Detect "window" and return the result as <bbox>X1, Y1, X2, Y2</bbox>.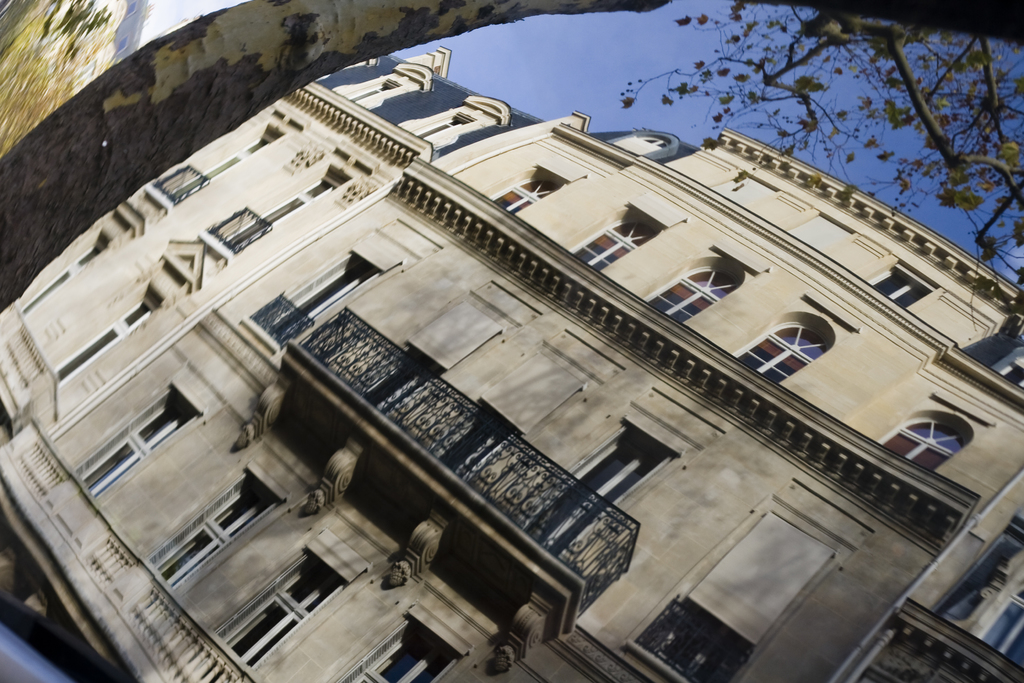
<bbox>881, 420, 960, 475</bbox>.
